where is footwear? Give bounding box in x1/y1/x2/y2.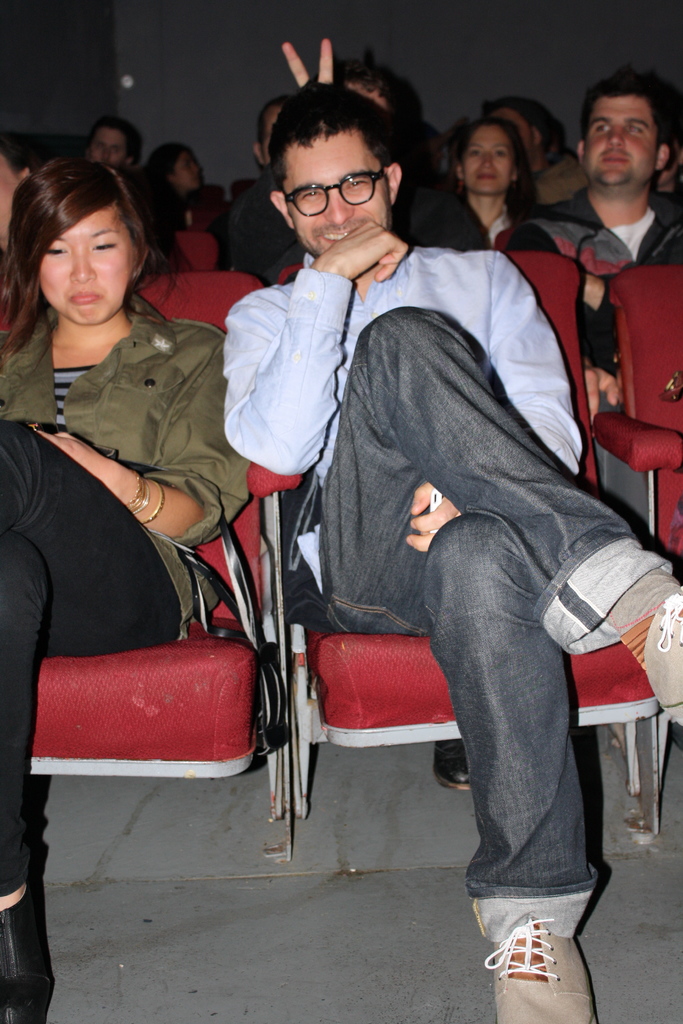
431/739/471/796.
